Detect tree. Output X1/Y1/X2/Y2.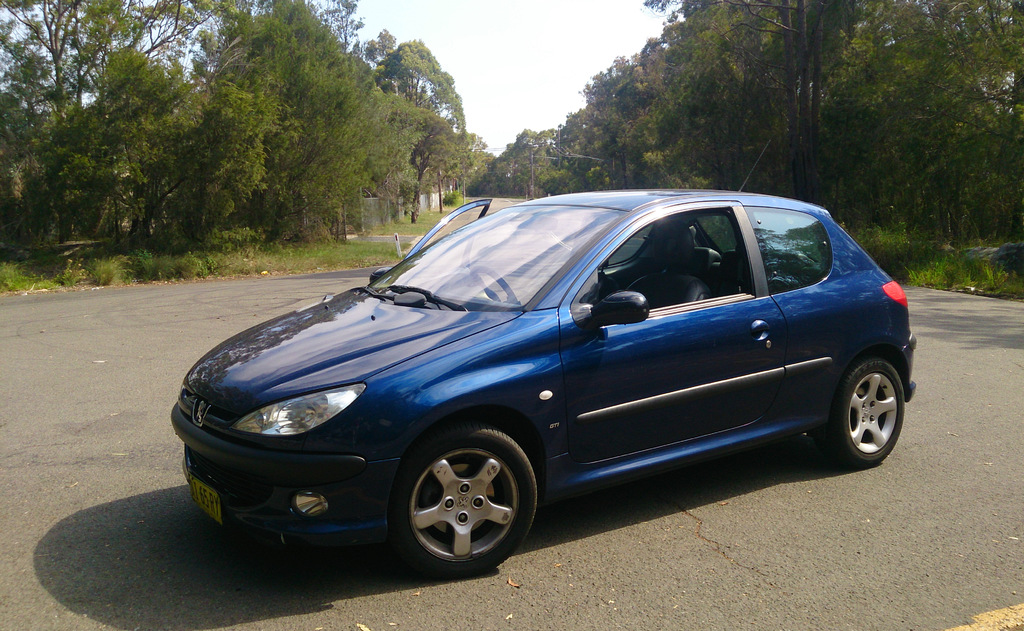
829/0/1023/249.
